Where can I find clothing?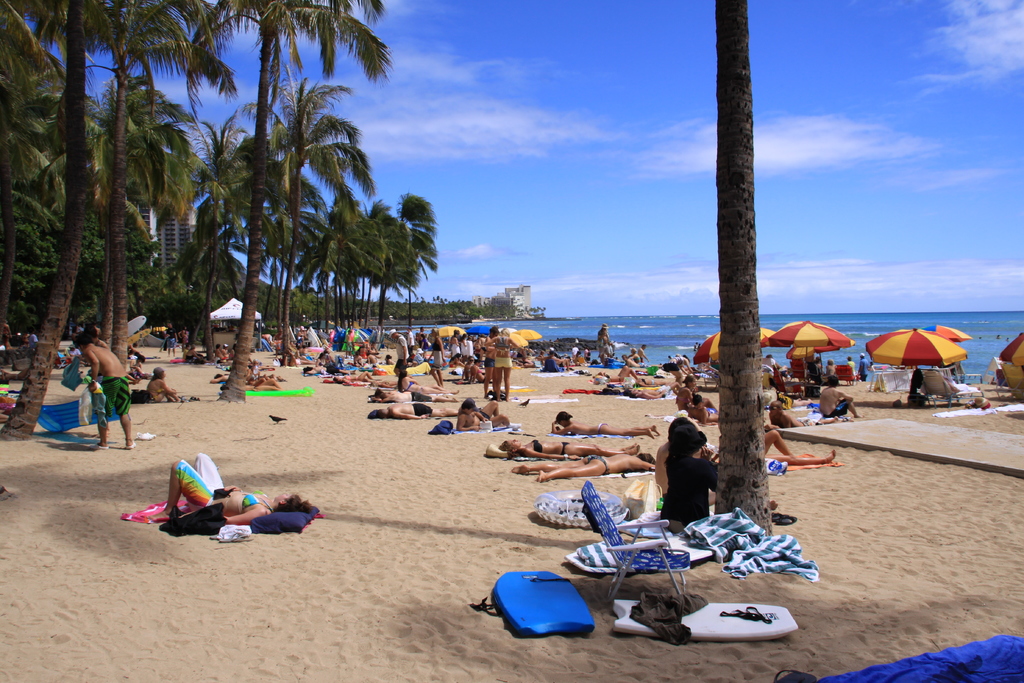
You can find it at {"left": 93, "top": 374, "right": 130, "bottom": 418}.
